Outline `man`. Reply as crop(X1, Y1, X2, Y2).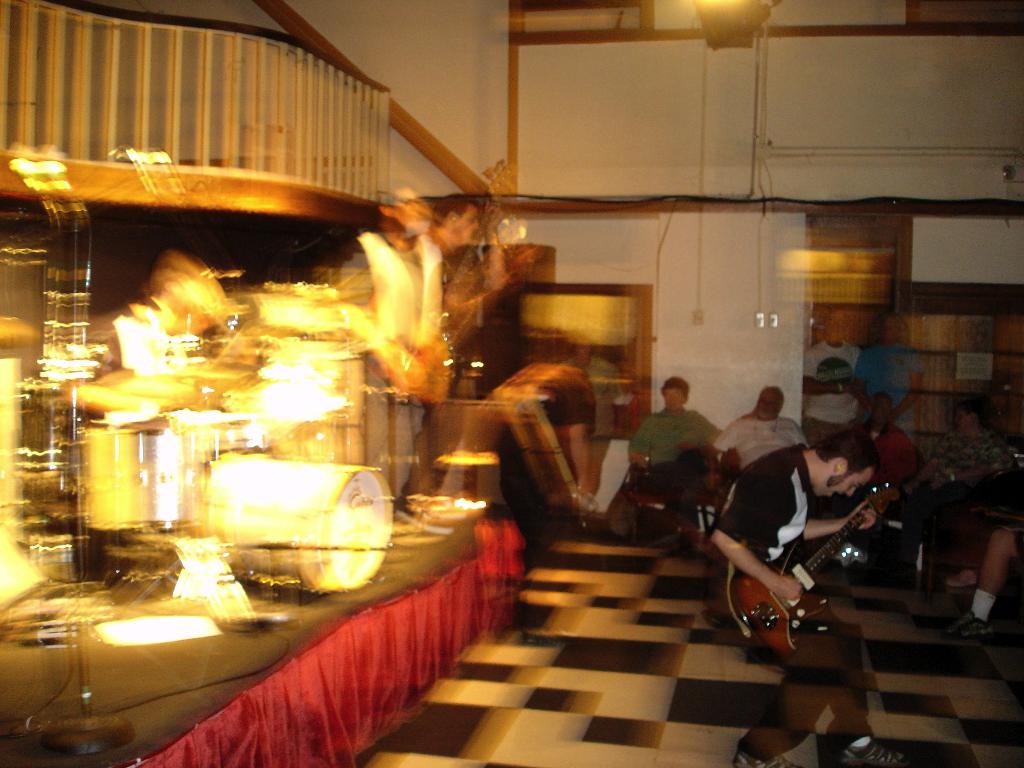
crop(710, 362, 812, 474).
